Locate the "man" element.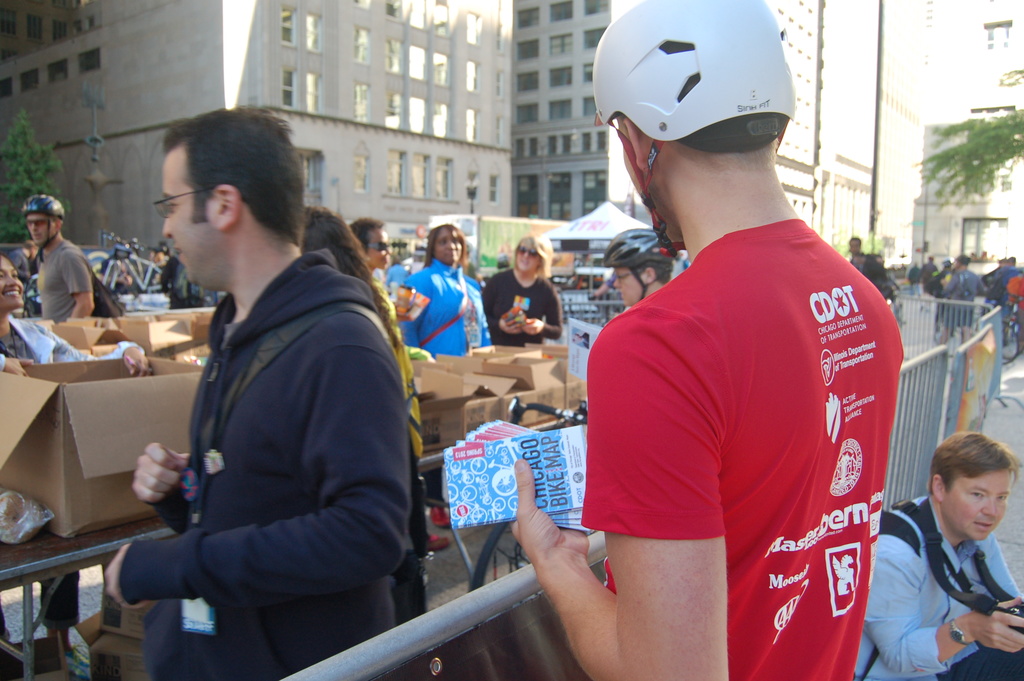
Element bbox: x1=153, y1=250, x2=204, y2=303.
